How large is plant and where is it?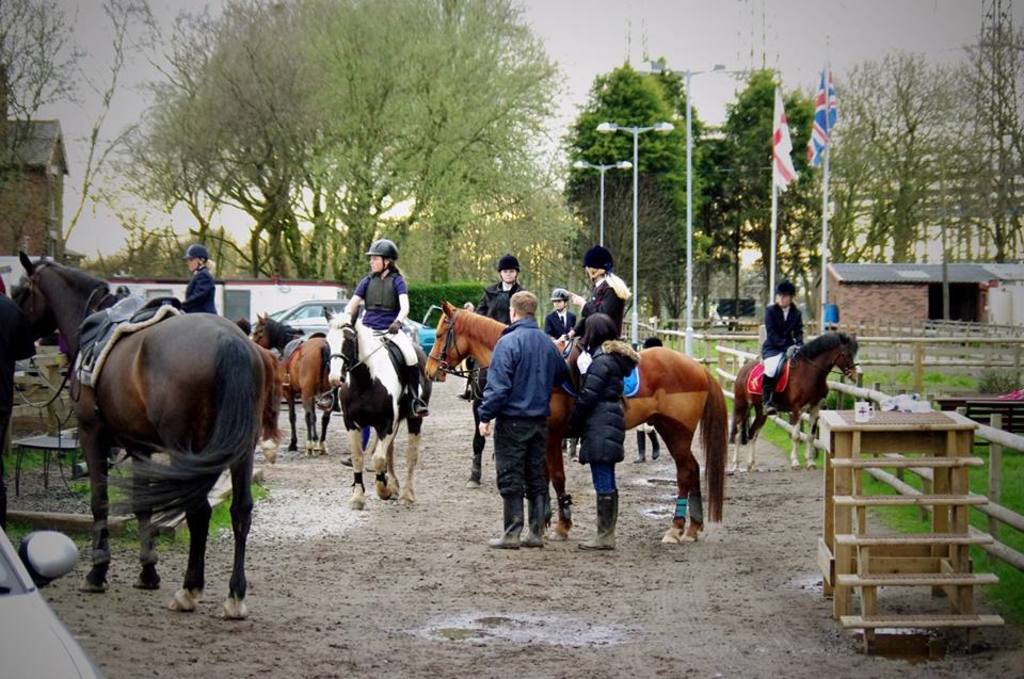
Bounding box: <bbox>857, 438, 1023, 638</bbox>.
